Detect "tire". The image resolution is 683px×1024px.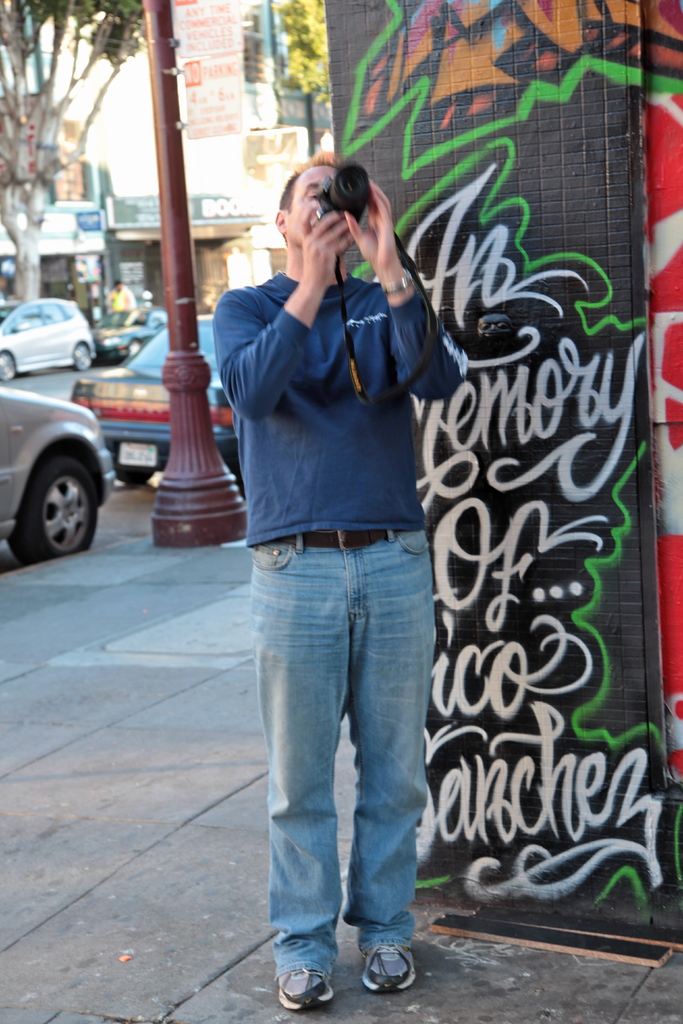
<bbox>7, 461, 105, 563</bbox>.
